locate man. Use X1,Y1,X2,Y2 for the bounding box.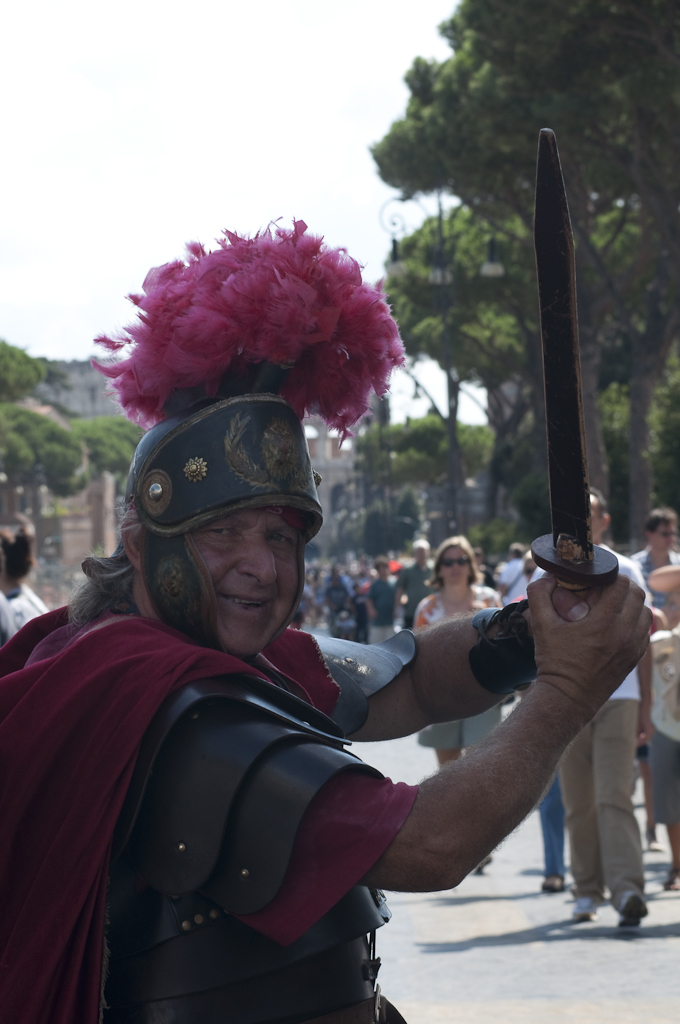
626,504,679,896.
